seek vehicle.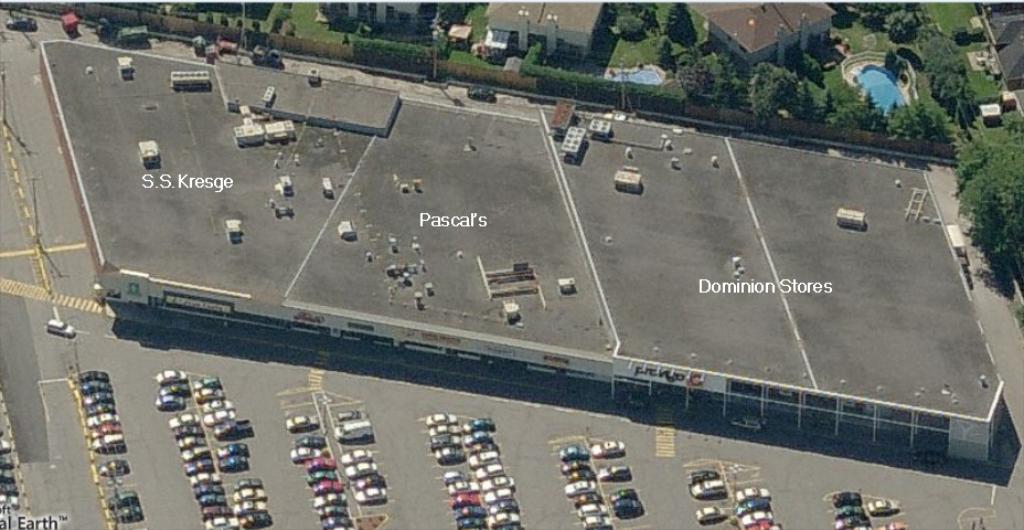
189:36:209:55.
